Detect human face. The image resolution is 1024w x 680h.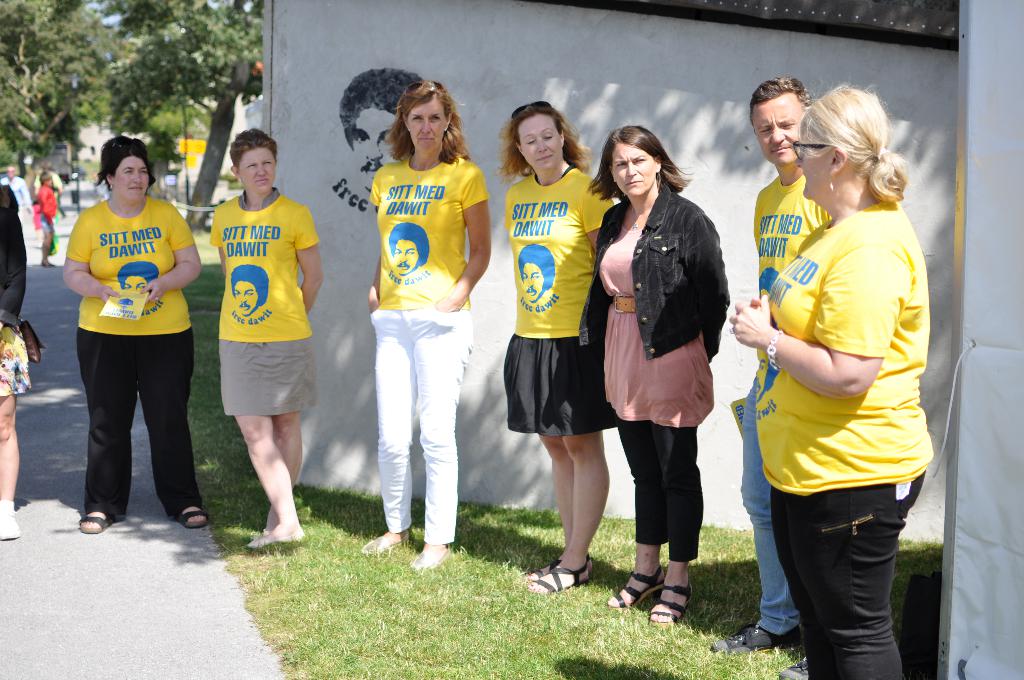
126, 277, 147, 290.
